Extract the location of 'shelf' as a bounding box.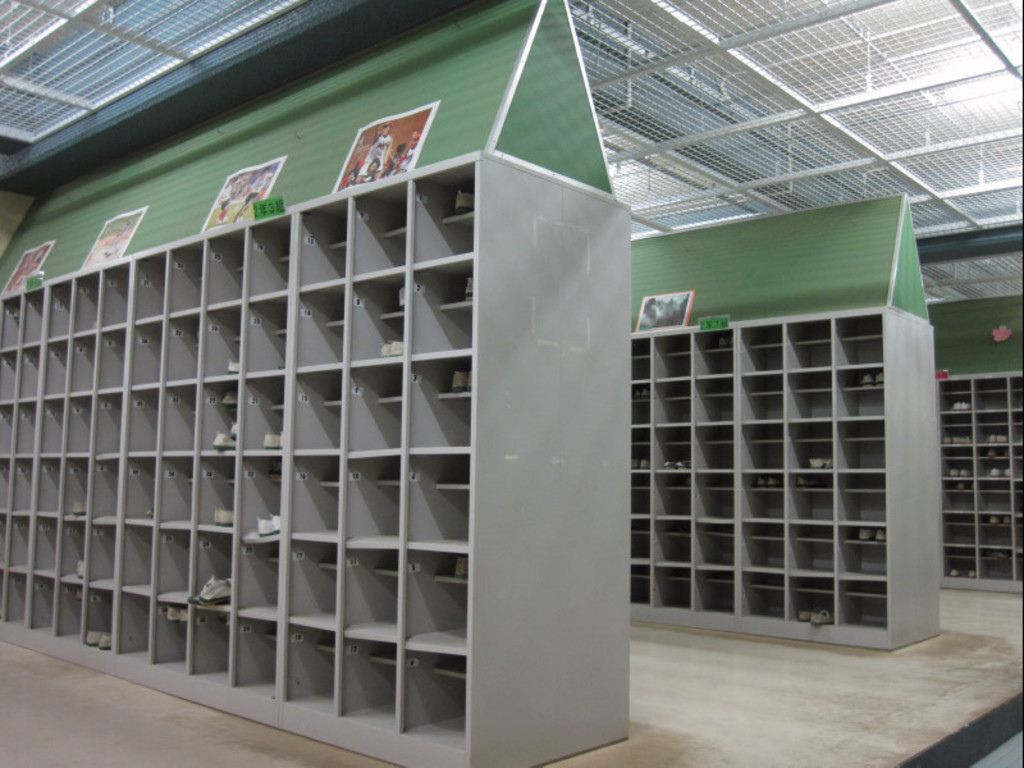
detection(626, 319, 947, 660).
